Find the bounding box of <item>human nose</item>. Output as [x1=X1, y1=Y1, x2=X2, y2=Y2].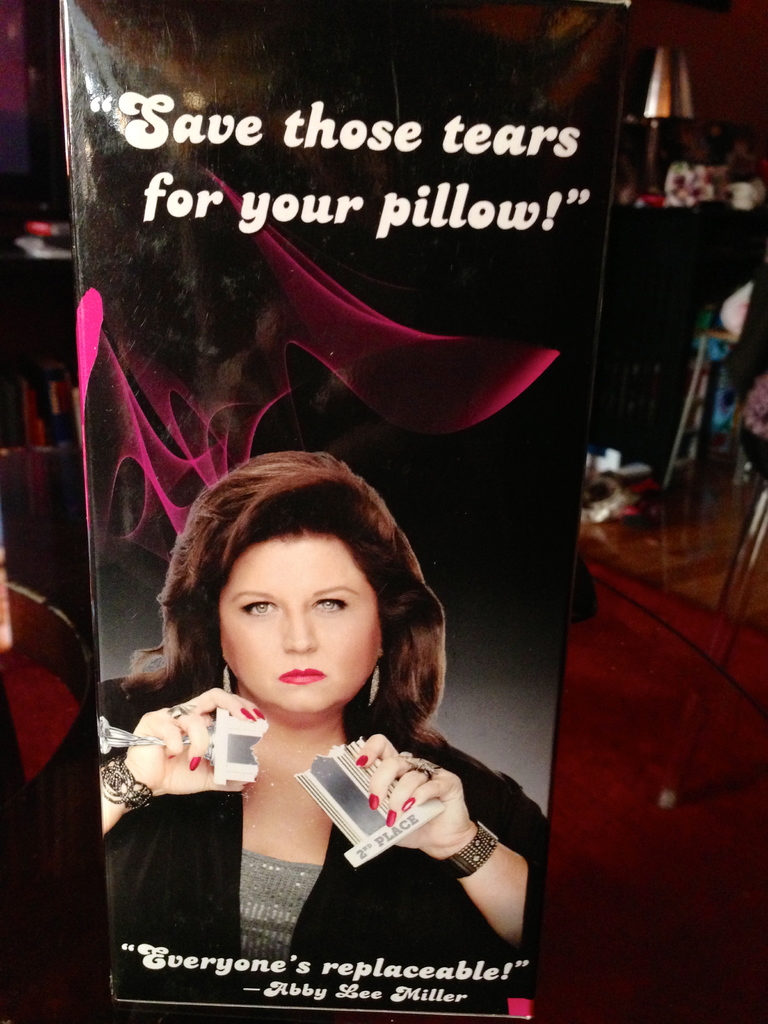
[x1=287, y1=609, x2=314, y2=655].
